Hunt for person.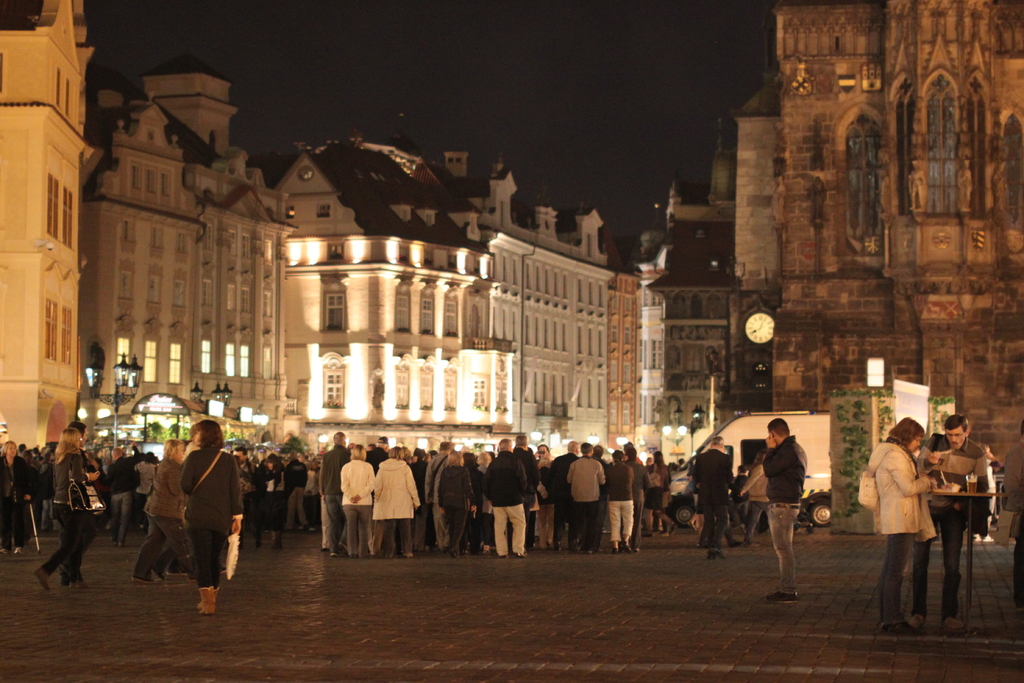
Hunted down at bbox=[756, 409, 814, 609].
